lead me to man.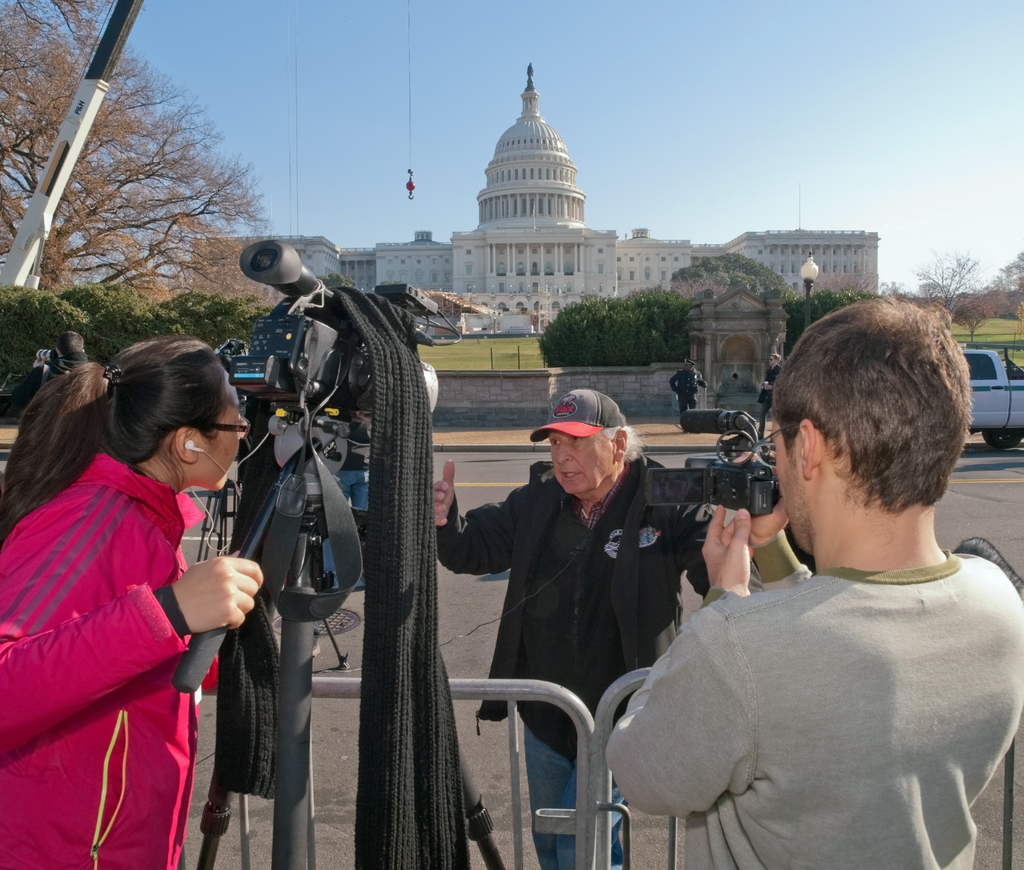
Lead to [left=609, top=302, right=1023, bottom=869].
